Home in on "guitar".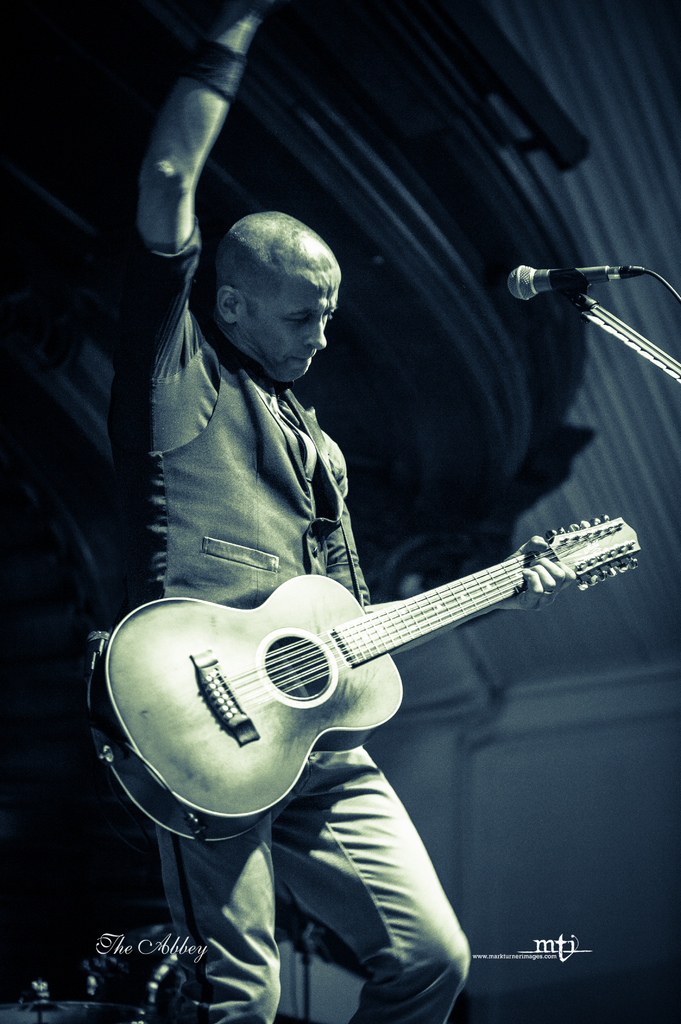
Homed in at bbox=[92, 514, 650, 840].
